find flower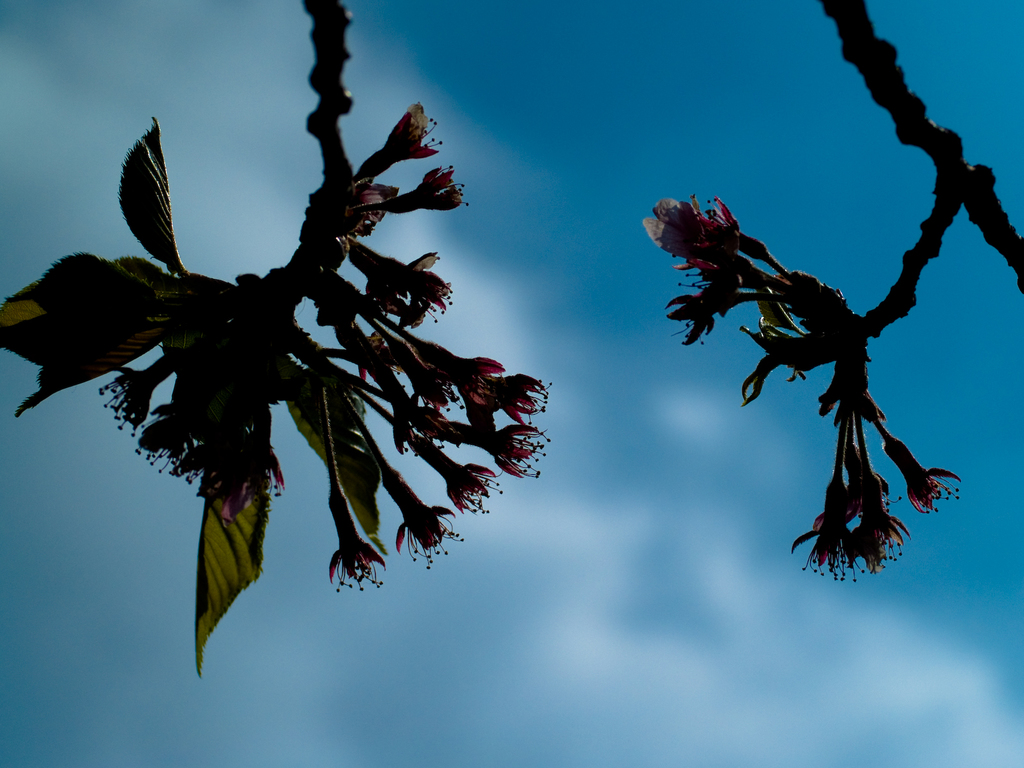
184/426/296/534
